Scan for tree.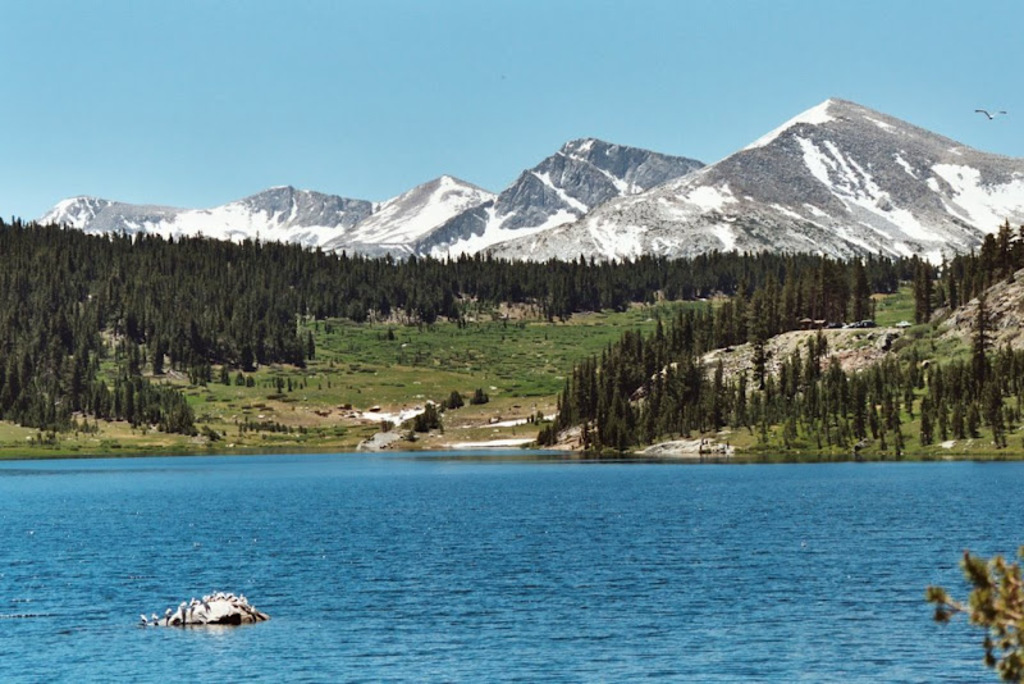
Scan result: 694/246/845/309.
